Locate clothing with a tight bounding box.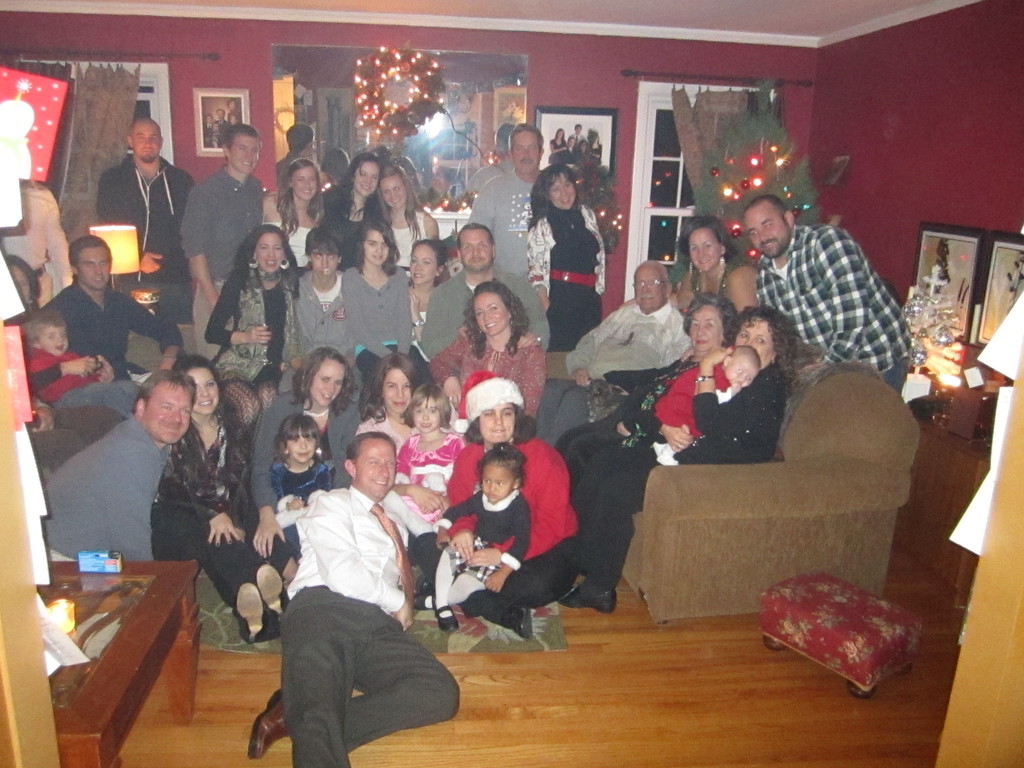
pyautogui.locateOnScreen(554, 360, 784, 588).
